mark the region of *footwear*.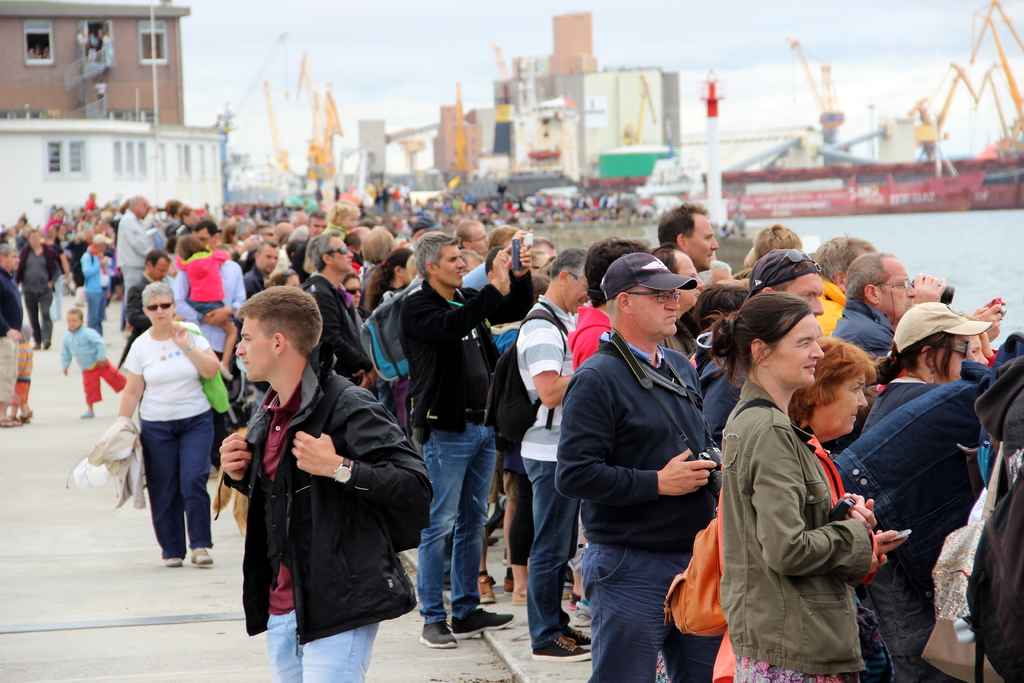
Region: l=164, t=555, r=186, b=567.
